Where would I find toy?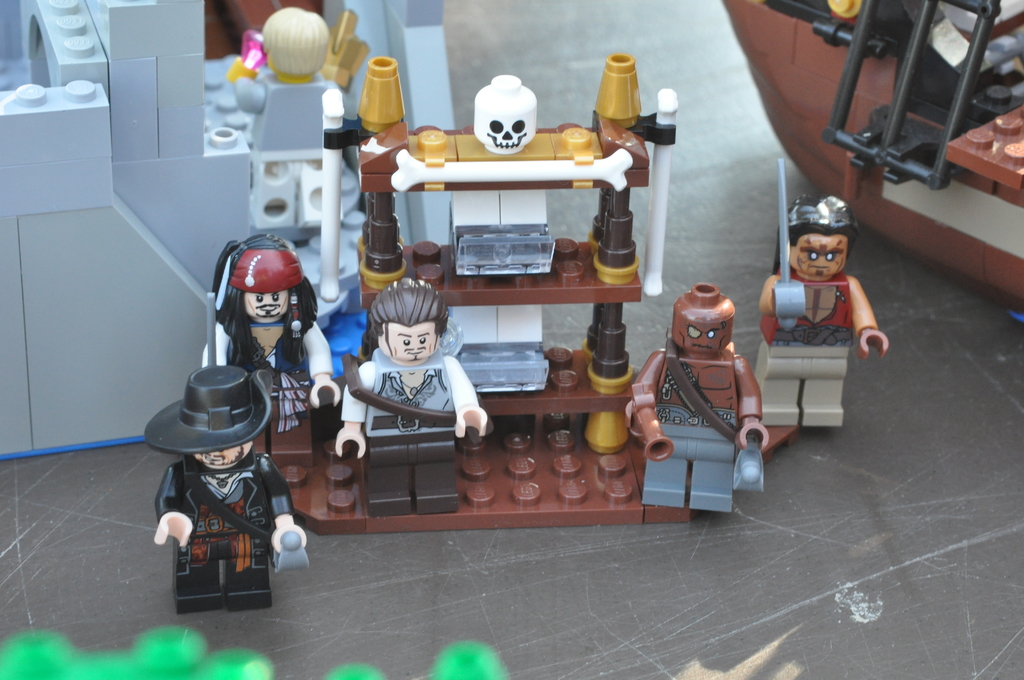
At left=328, top=285, right=497, bottom=500.
